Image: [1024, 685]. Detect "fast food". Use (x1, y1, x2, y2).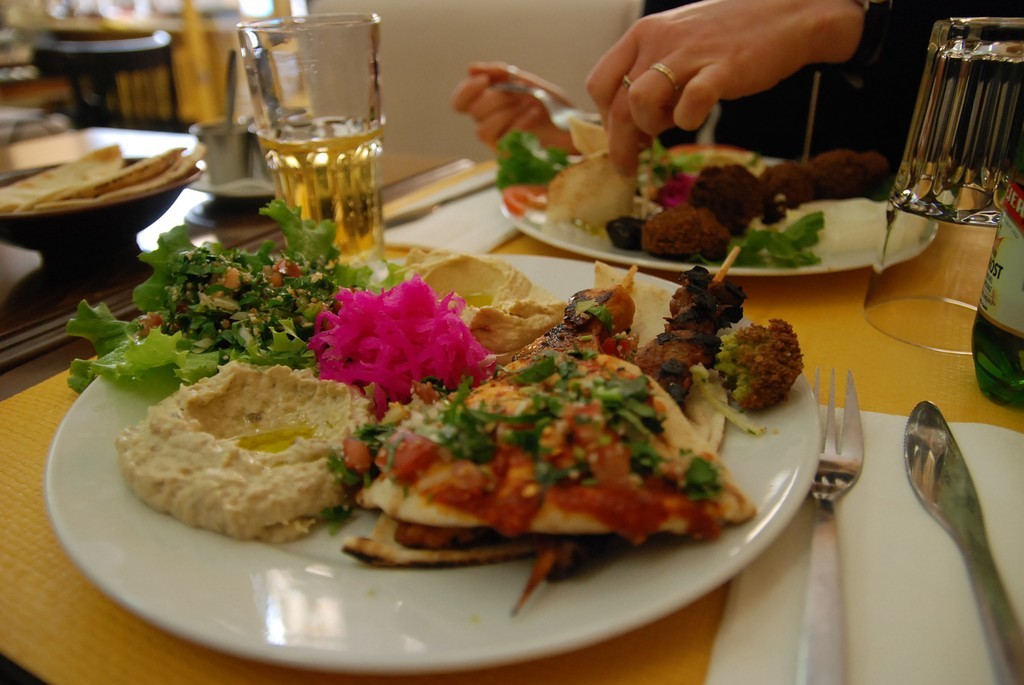
(647, 207, 755, 258).
